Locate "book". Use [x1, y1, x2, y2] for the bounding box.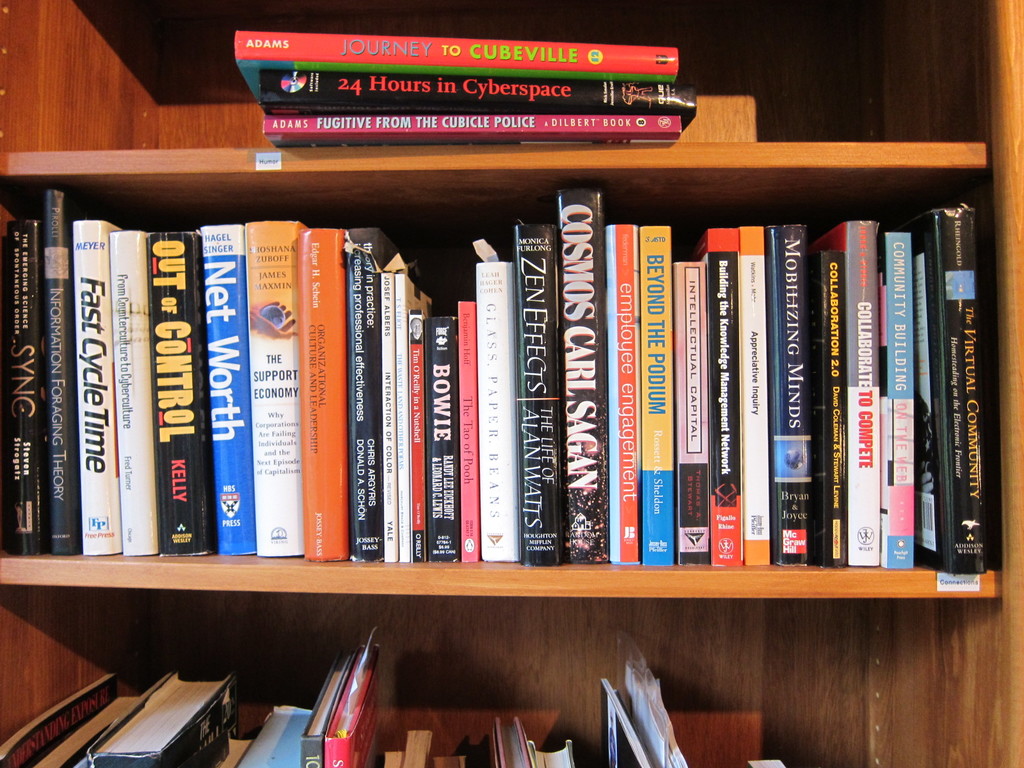
[232, 29, 684, 106].
